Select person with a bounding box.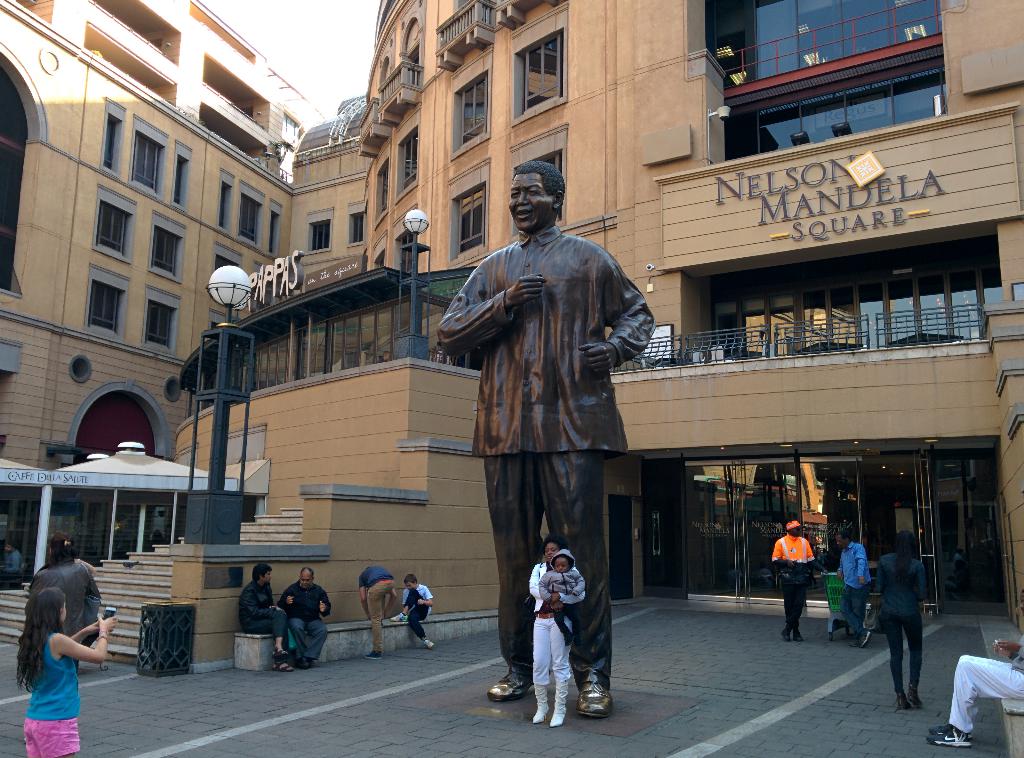
BBox(0, 548, 28, 590).
